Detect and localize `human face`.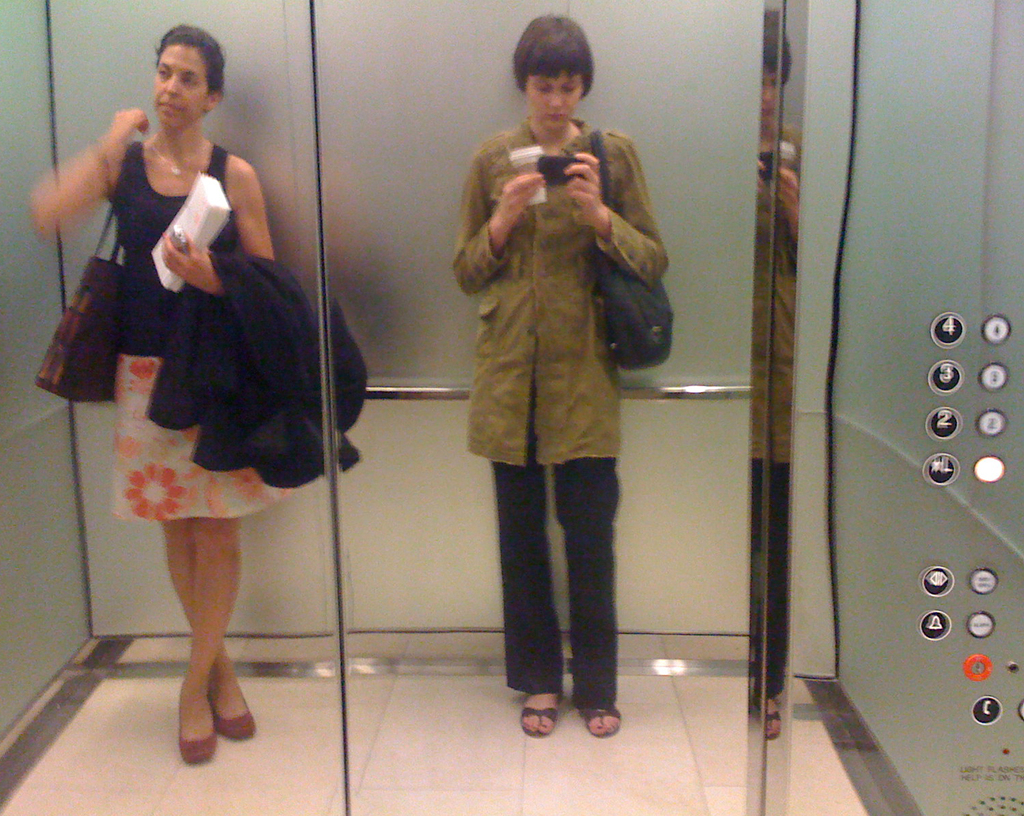
Localized at 153/45/207/130.
